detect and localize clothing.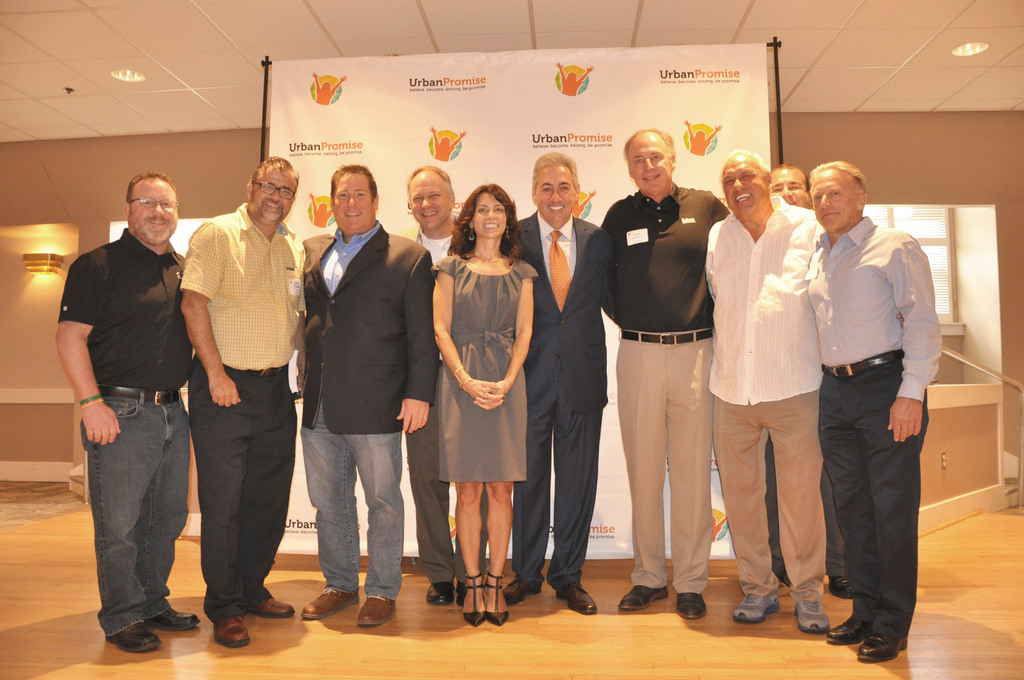
Localized at crop(296, 406, 398, 594).
